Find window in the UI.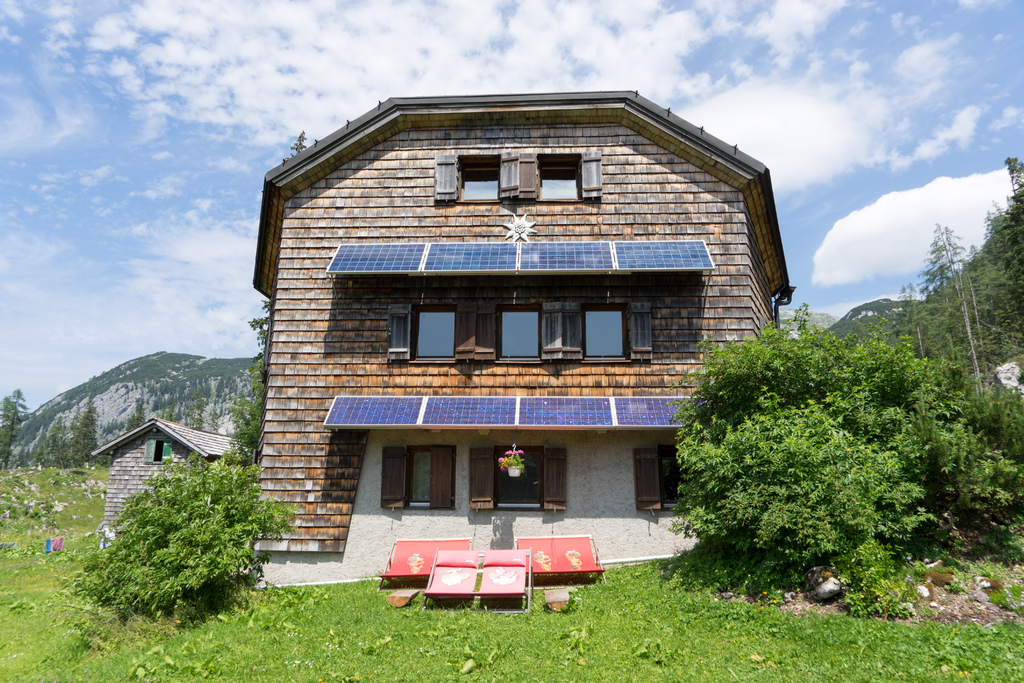
UI element at [535, 149, 582, 201].
